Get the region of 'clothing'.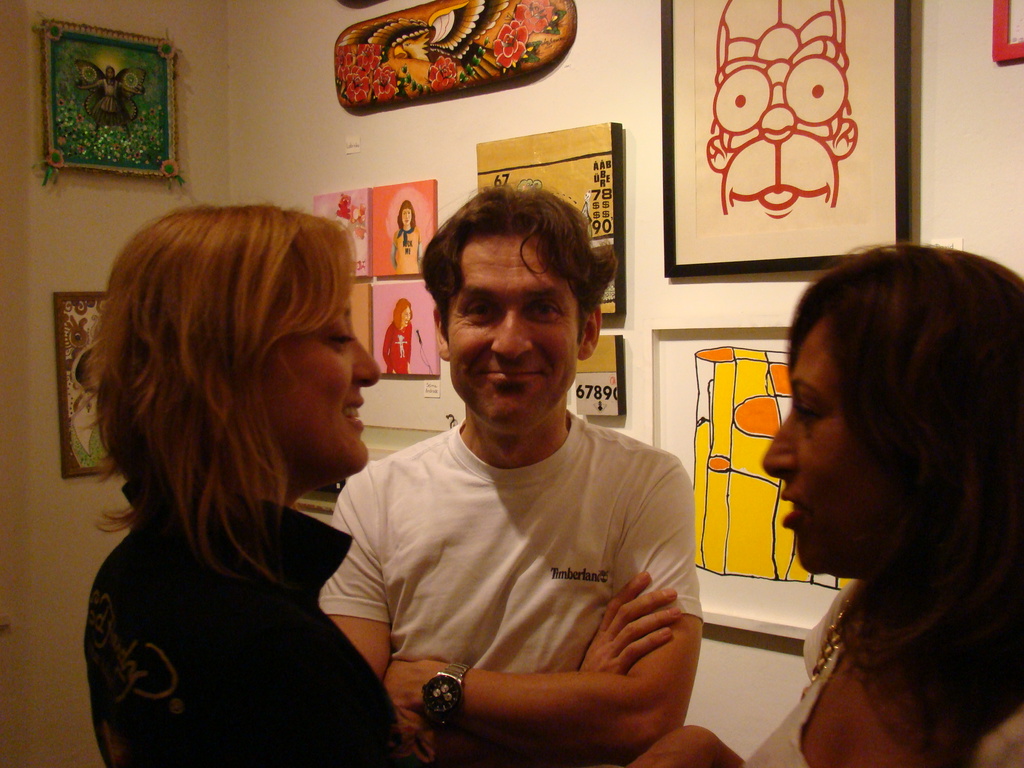
crop(380, 316, 413, 373).
